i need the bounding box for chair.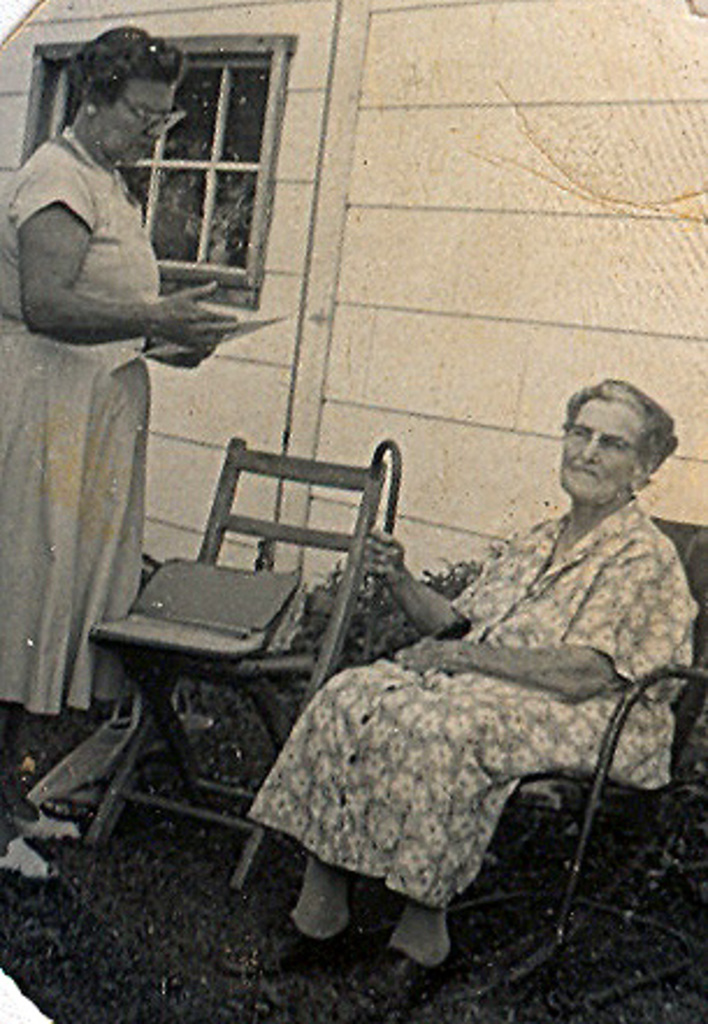
Here it is: box(441, 513, 706, 1010).
